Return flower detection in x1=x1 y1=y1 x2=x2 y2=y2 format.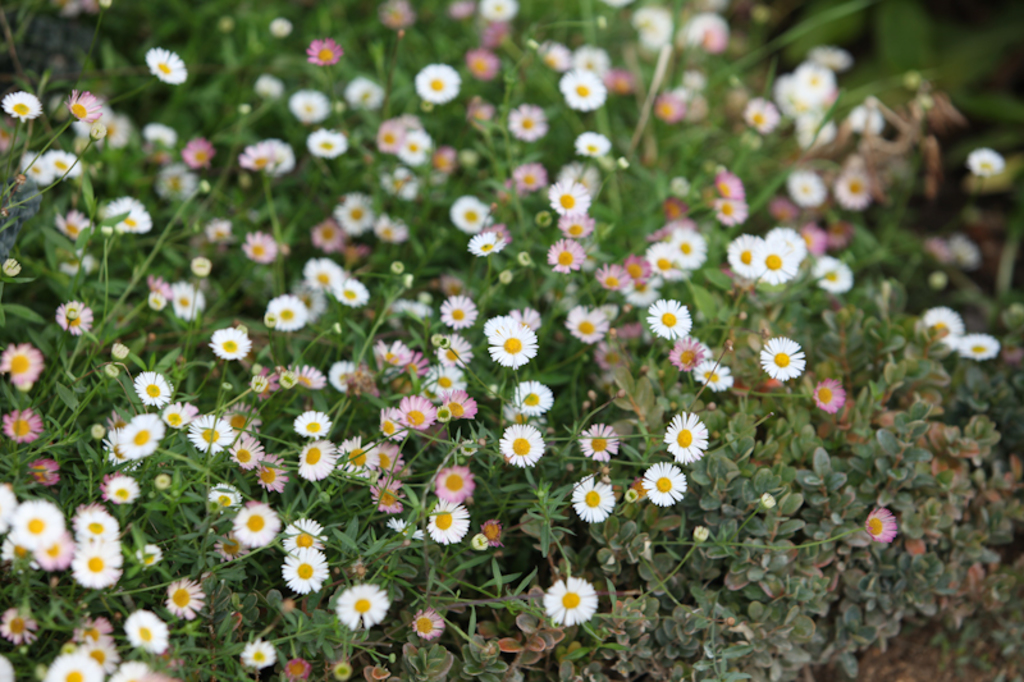
x1=568 y1=475 x2=617 y2=522.
